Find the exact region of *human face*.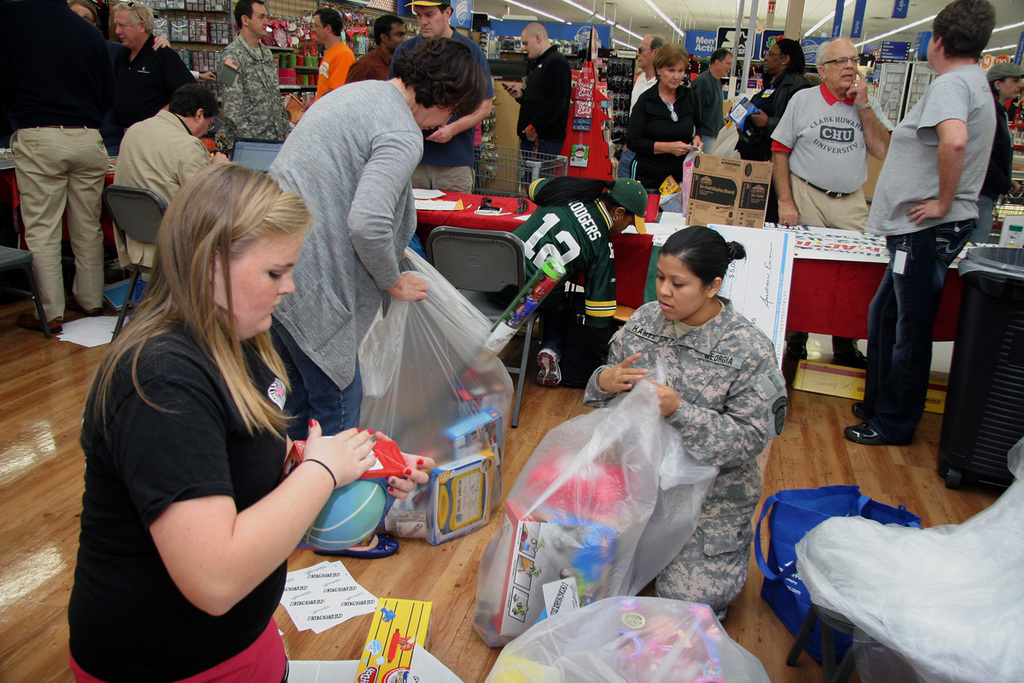
Exact region: crop(309, 20, 320, 44).
